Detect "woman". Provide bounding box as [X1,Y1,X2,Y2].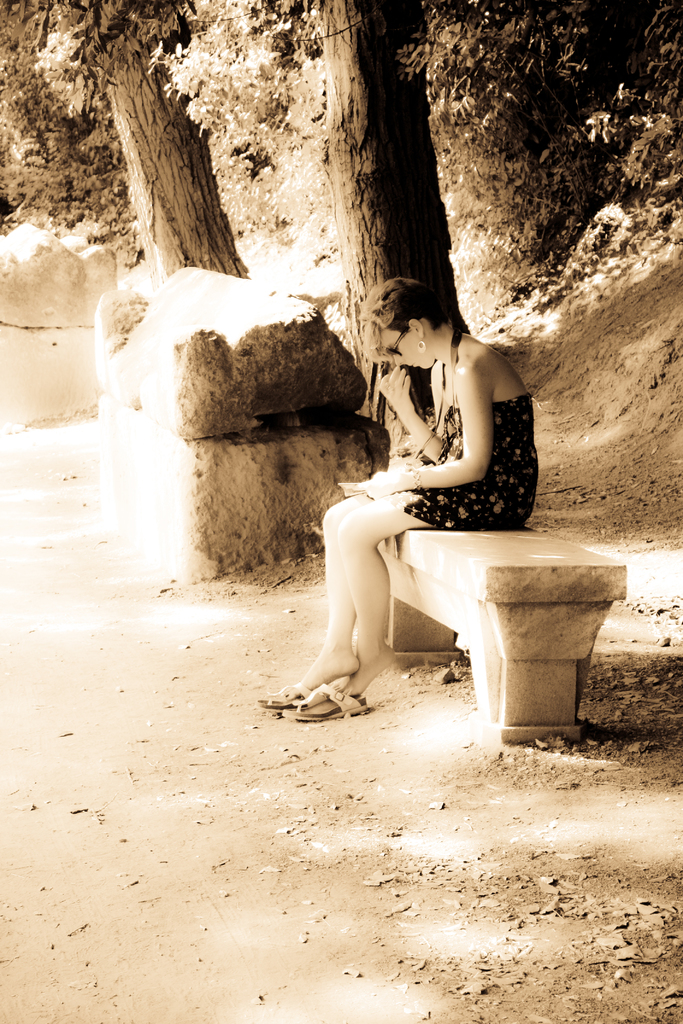
[298,256,541,699].
